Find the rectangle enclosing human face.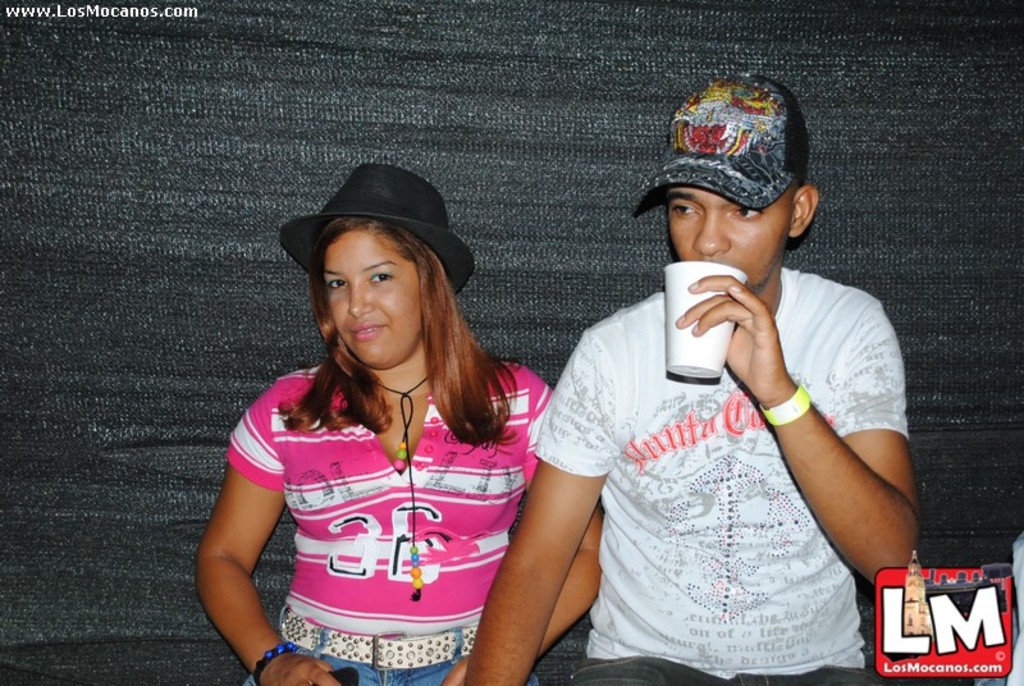
left=323, top=228, right=426, bottom=365.
